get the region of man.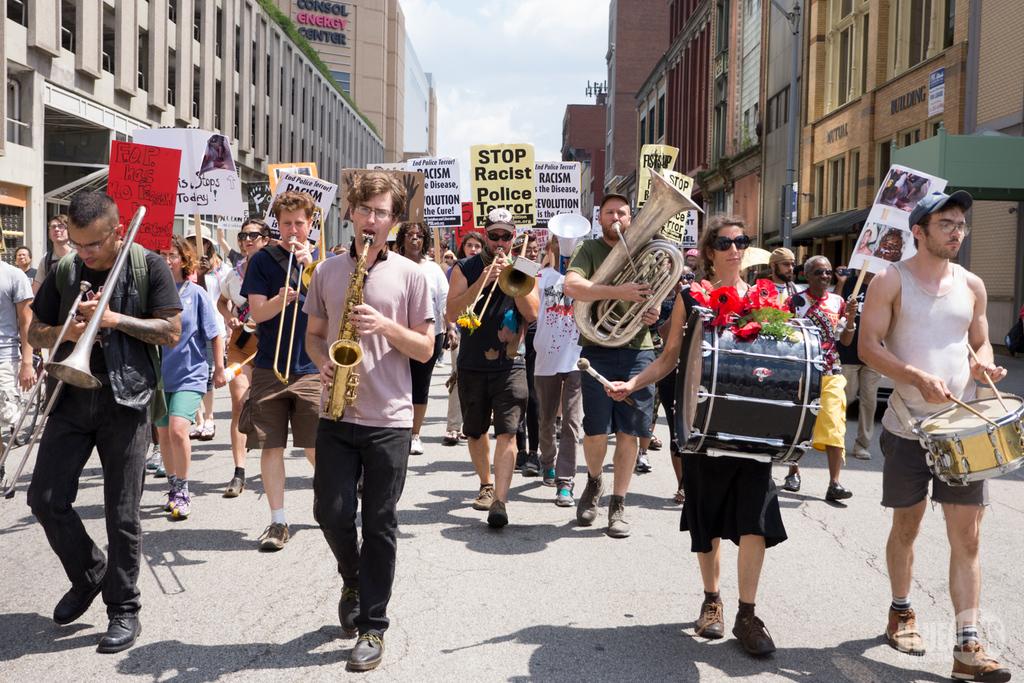
region(240, 183, 345, 557).
